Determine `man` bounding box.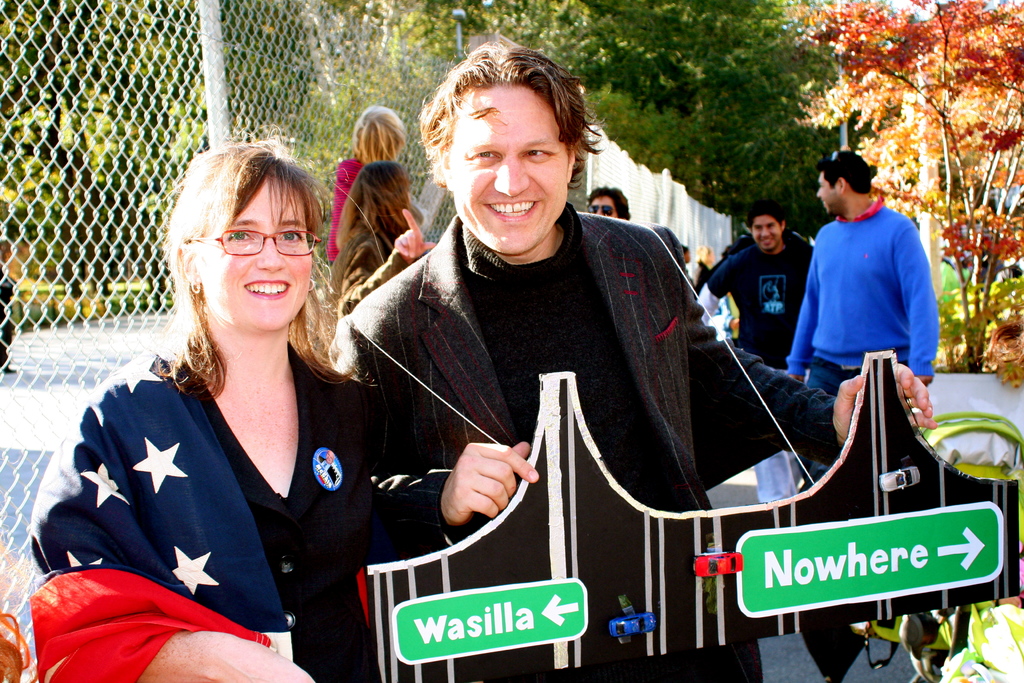
Determined: detection(586, 183, 630, 222).
